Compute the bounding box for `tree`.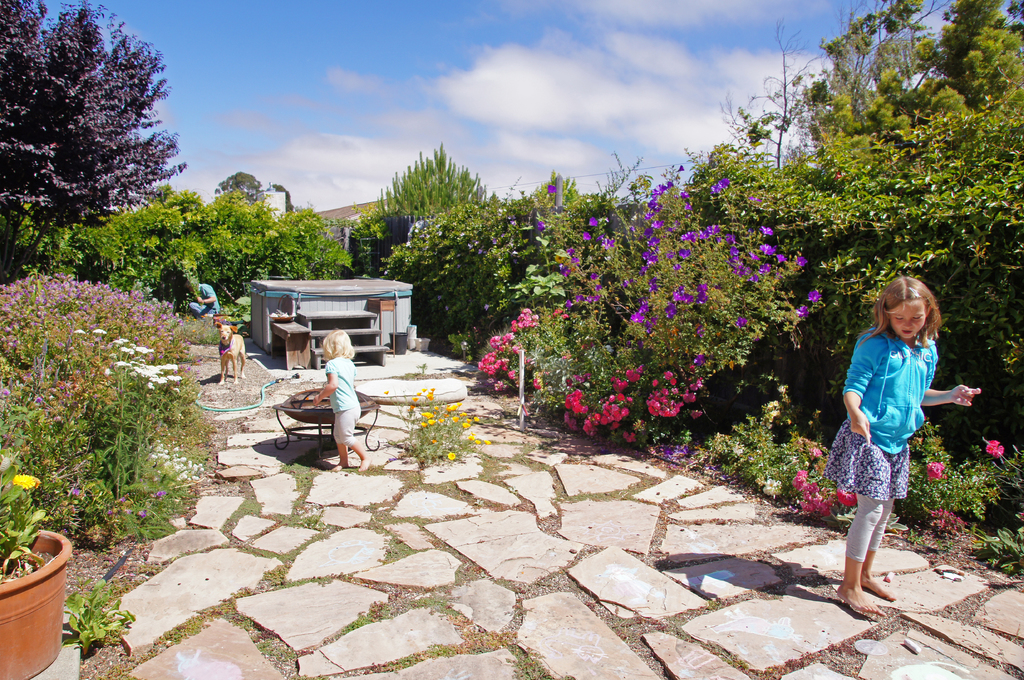
0:0:194:295.
